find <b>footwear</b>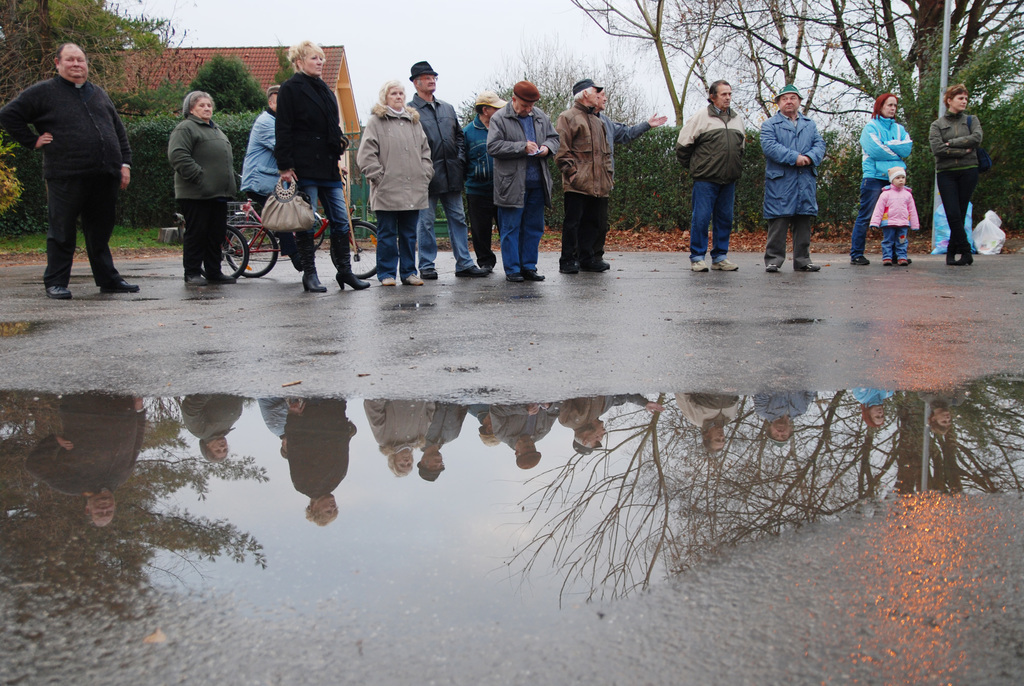
<bbox>204, 271, 233, 282</bbox>
